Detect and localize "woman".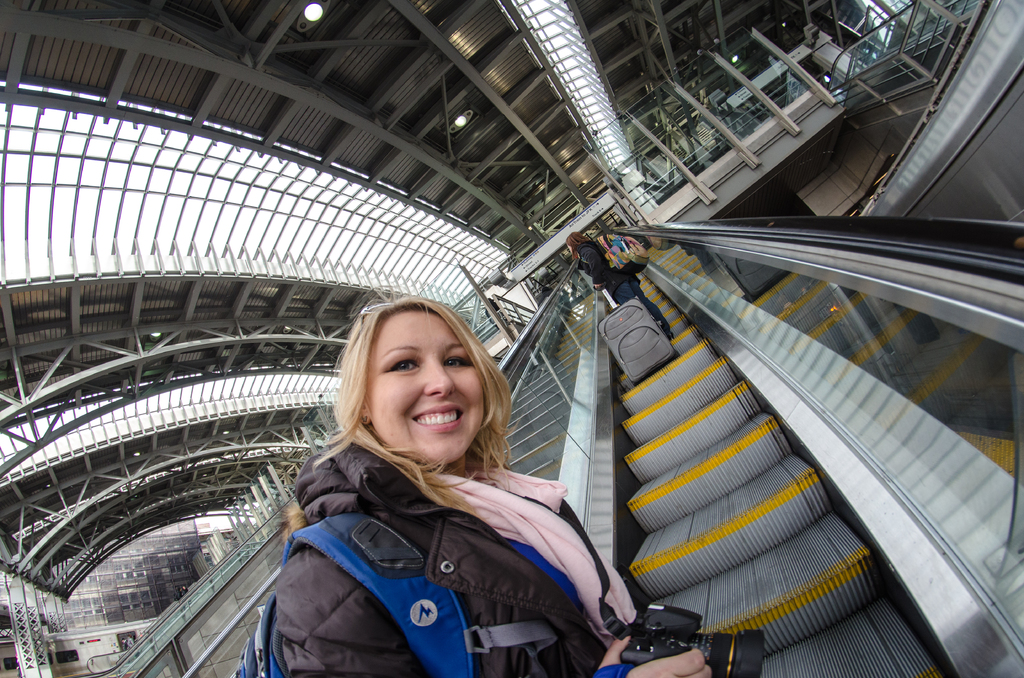
Localized at (x1=216, y1=217, x2=718, y2=677).
